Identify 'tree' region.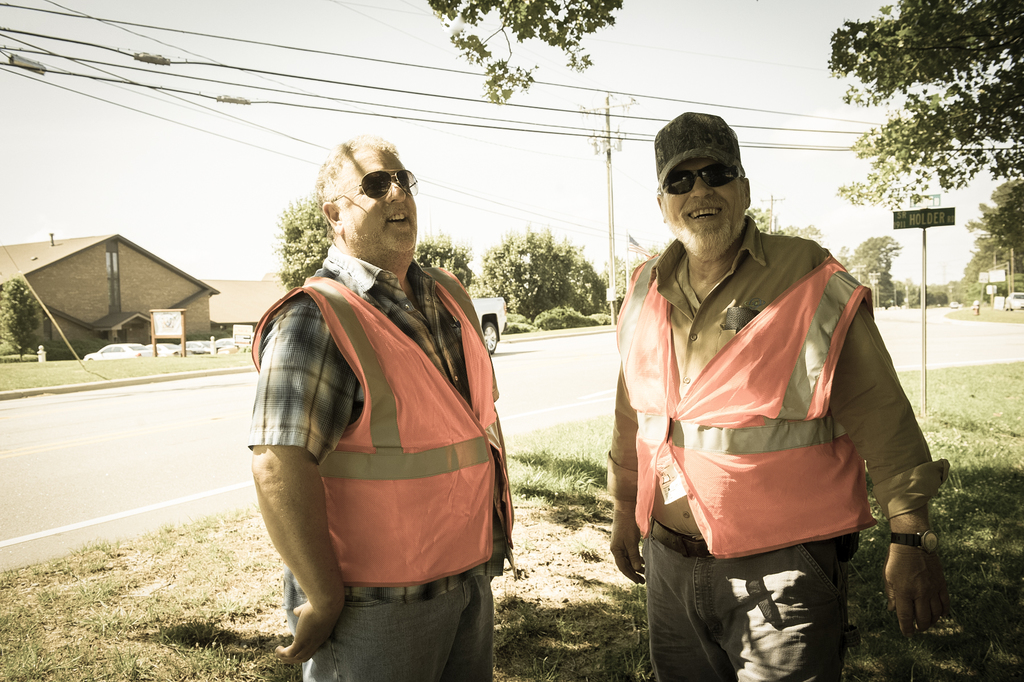
Region: <region>814, 17, 1007, 226</region>.
